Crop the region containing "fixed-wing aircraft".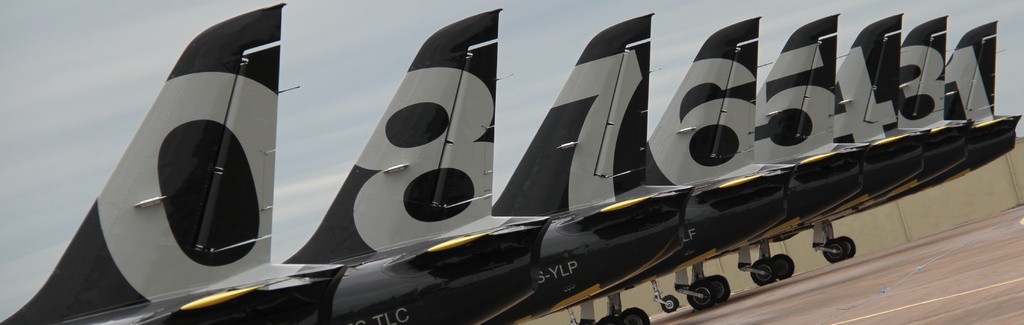
Crop region: 275,3,559,324.
